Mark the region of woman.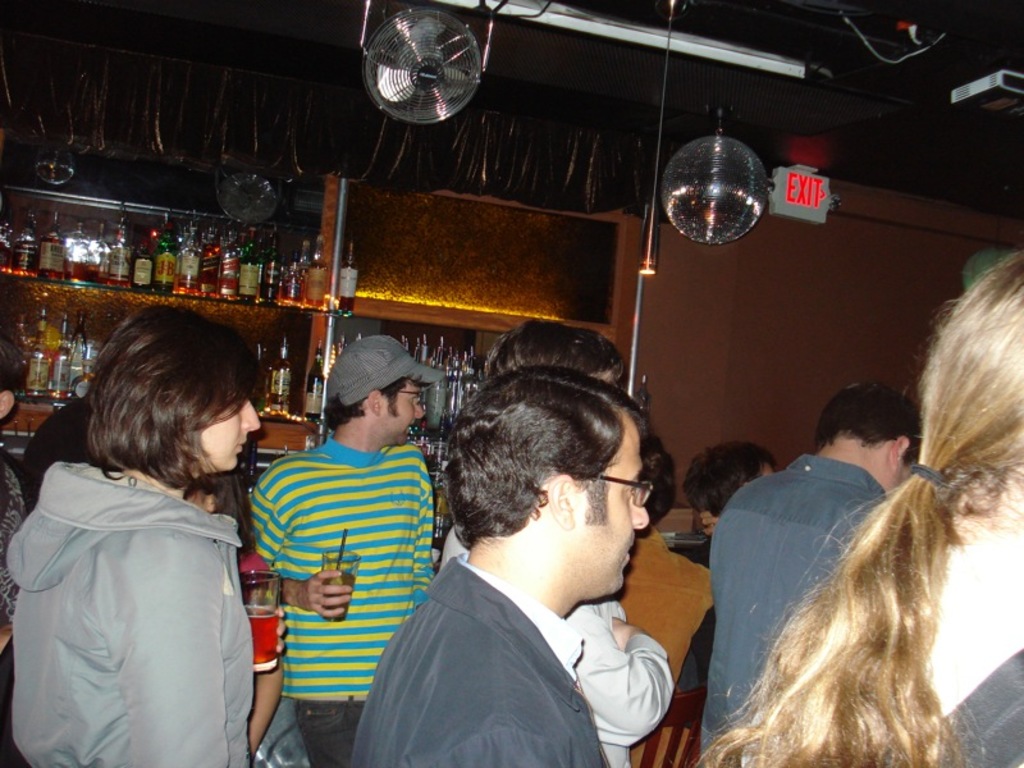
Region: [left=3, top=306, right=276, bottom=767].
